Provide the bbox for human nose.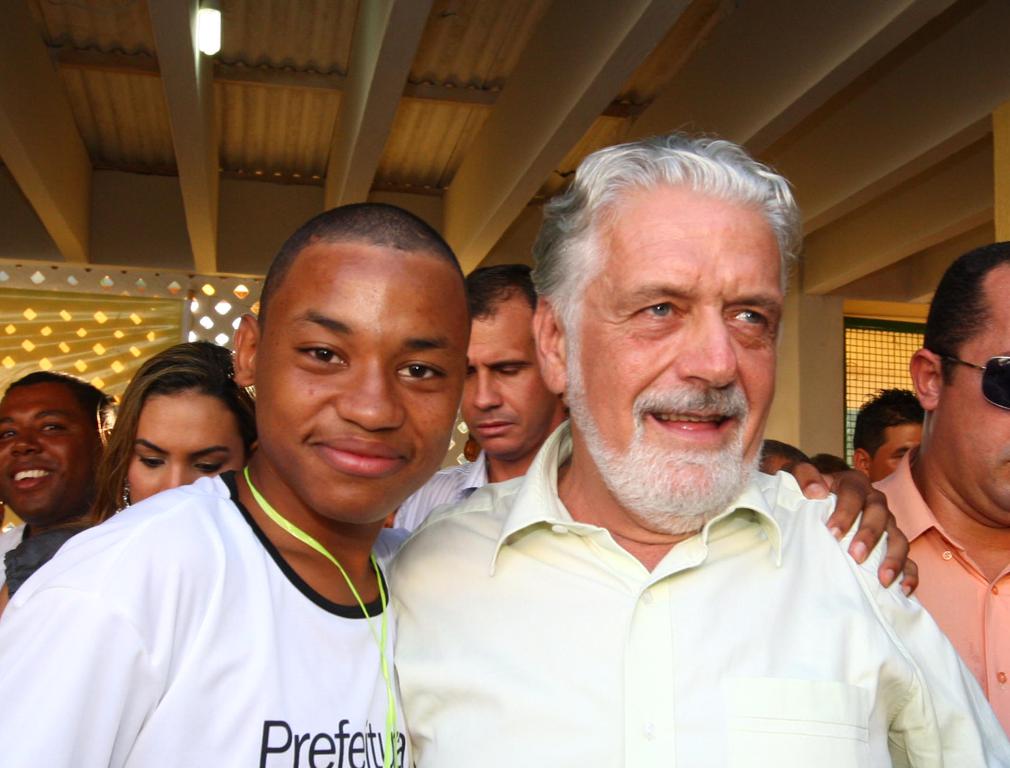
{"left": 11, "top": 425, "right": 41, "bottom": 454}.
